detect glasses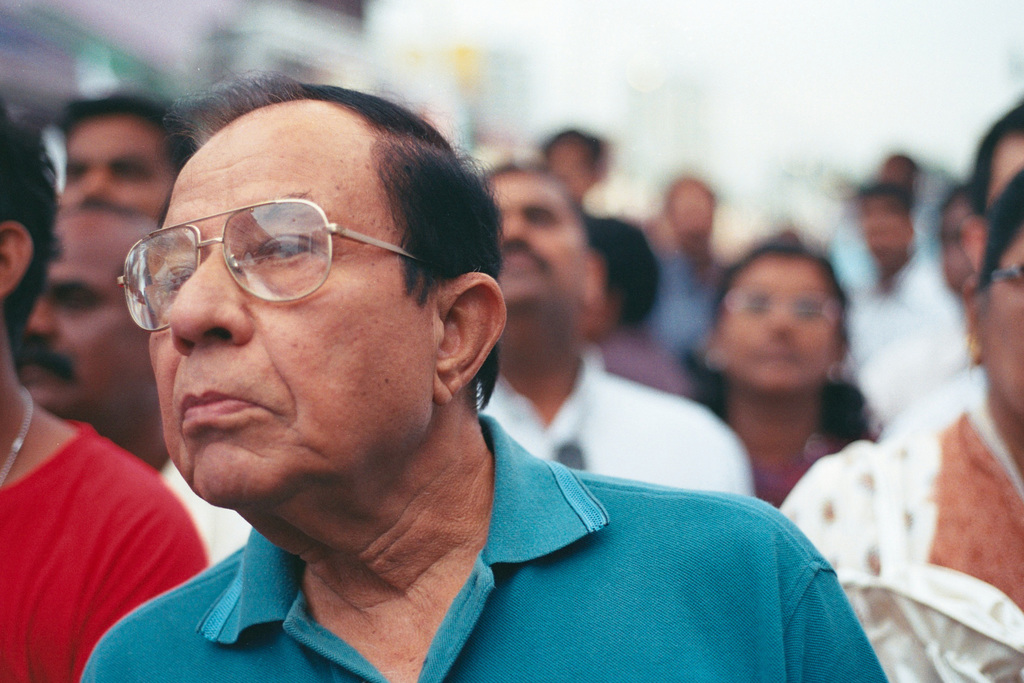
select_region(113, 194, 438, 338)
